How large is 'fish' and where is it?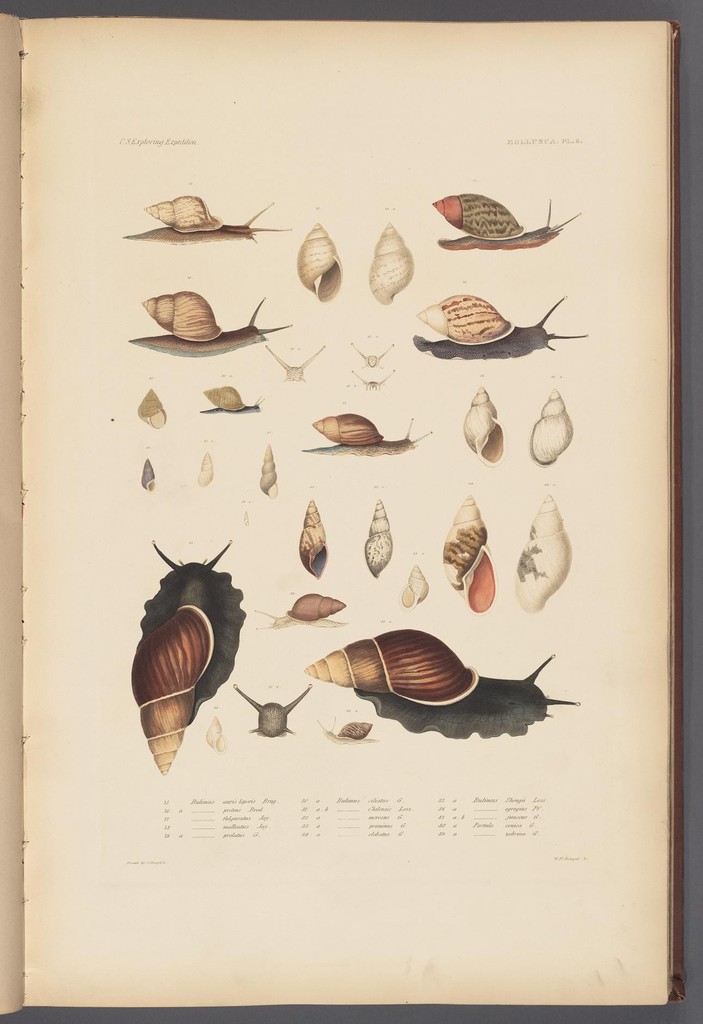
Bounding box: detection(303, 623, 494, 751).
